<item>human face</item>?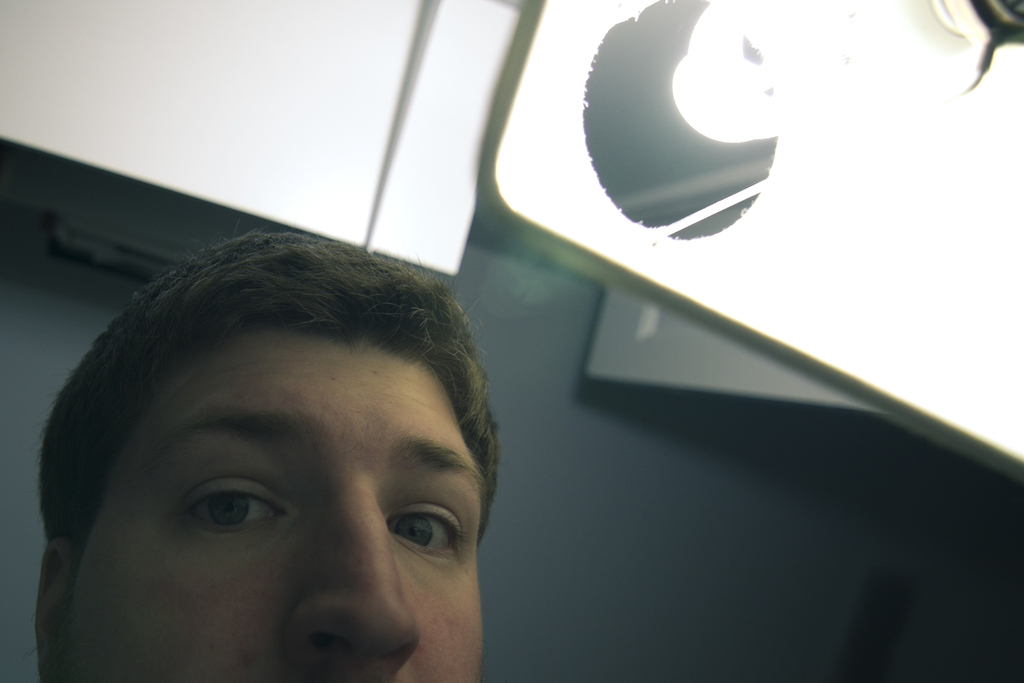
pyautogui.locateOnScreen(63, 297, 480, 682)
